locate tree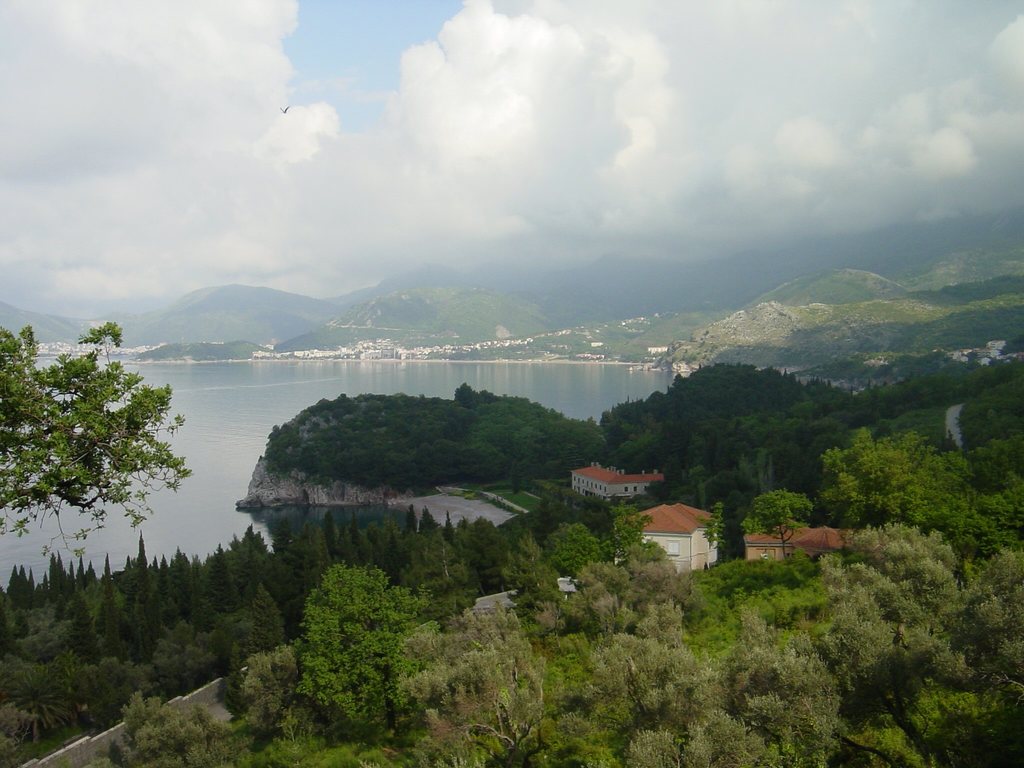
BBox(602, 497, 664, 569)
